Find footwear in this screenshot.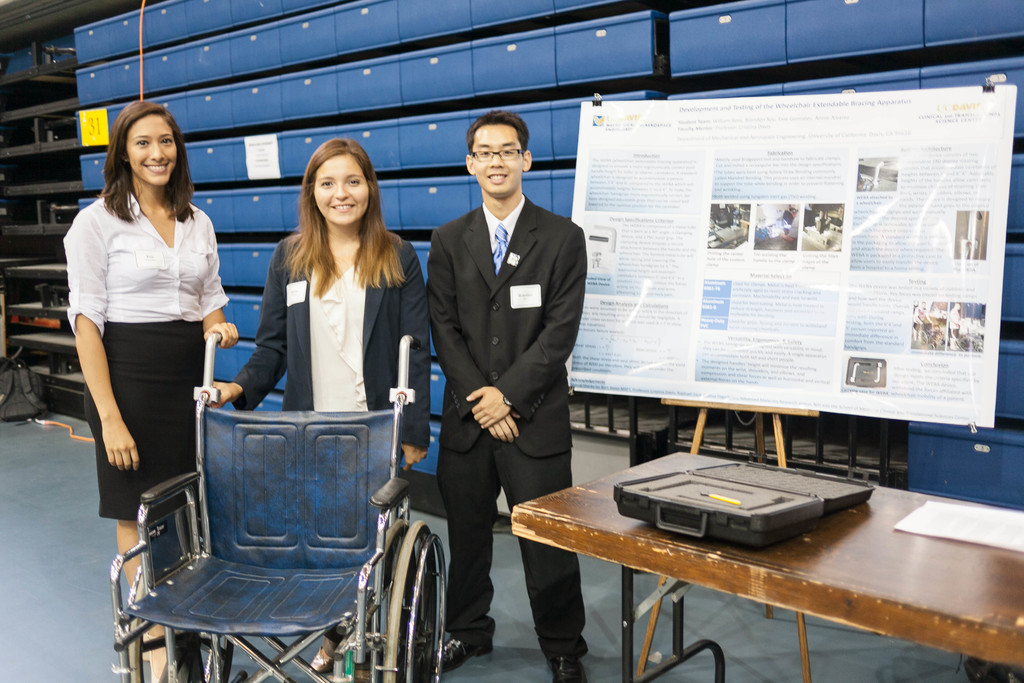
The bounding box for footwear is rect(303, 643, 335, 678).
